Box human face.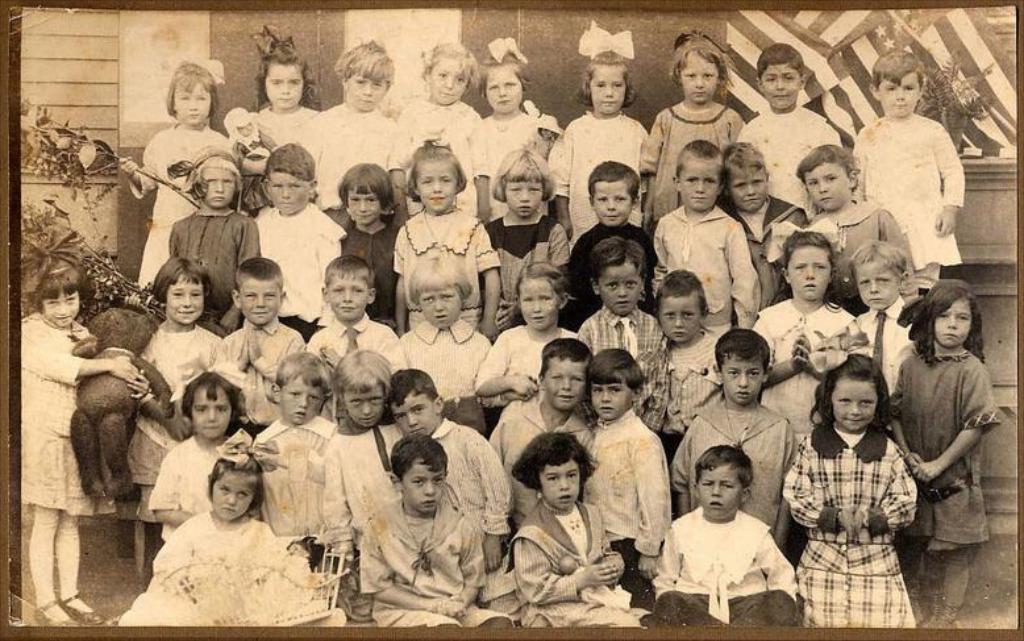
852, 262, 898, 305.
